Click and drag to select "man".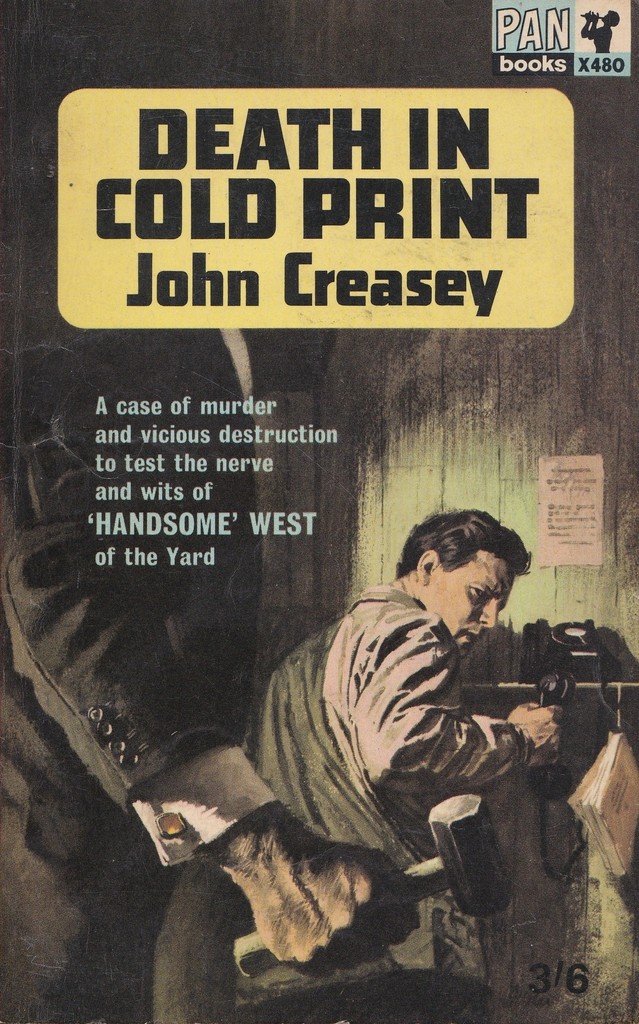
Selection: <region>191, 480, 585, 951</region>.
